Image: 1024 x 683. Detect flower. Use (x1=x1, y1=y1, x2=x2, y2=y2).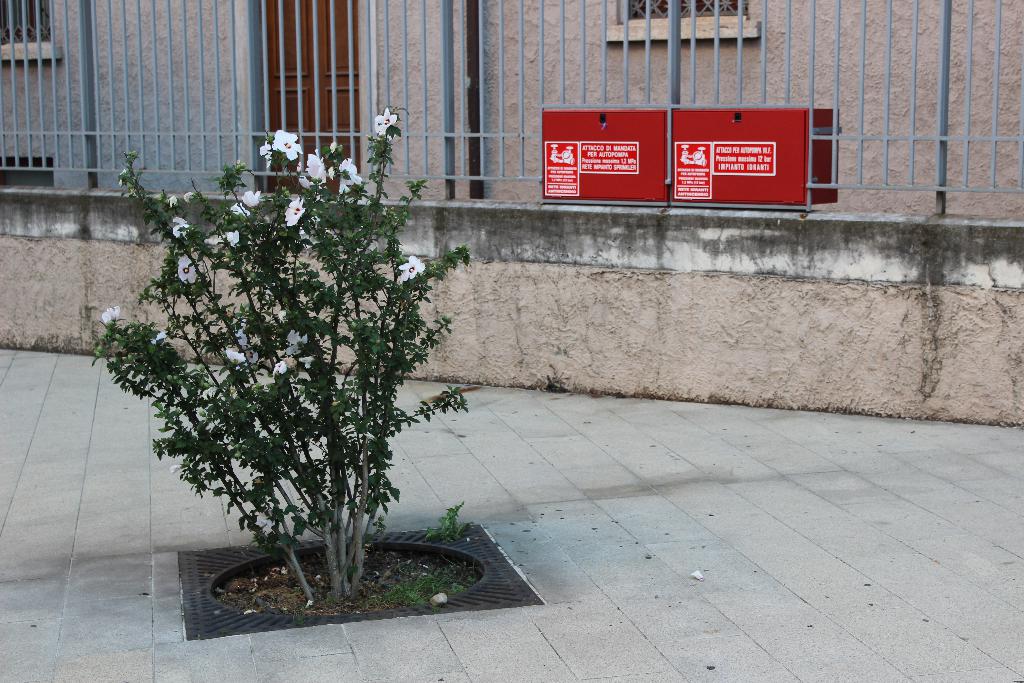
(x1=307, y1=157, x2=325, y2=183).
